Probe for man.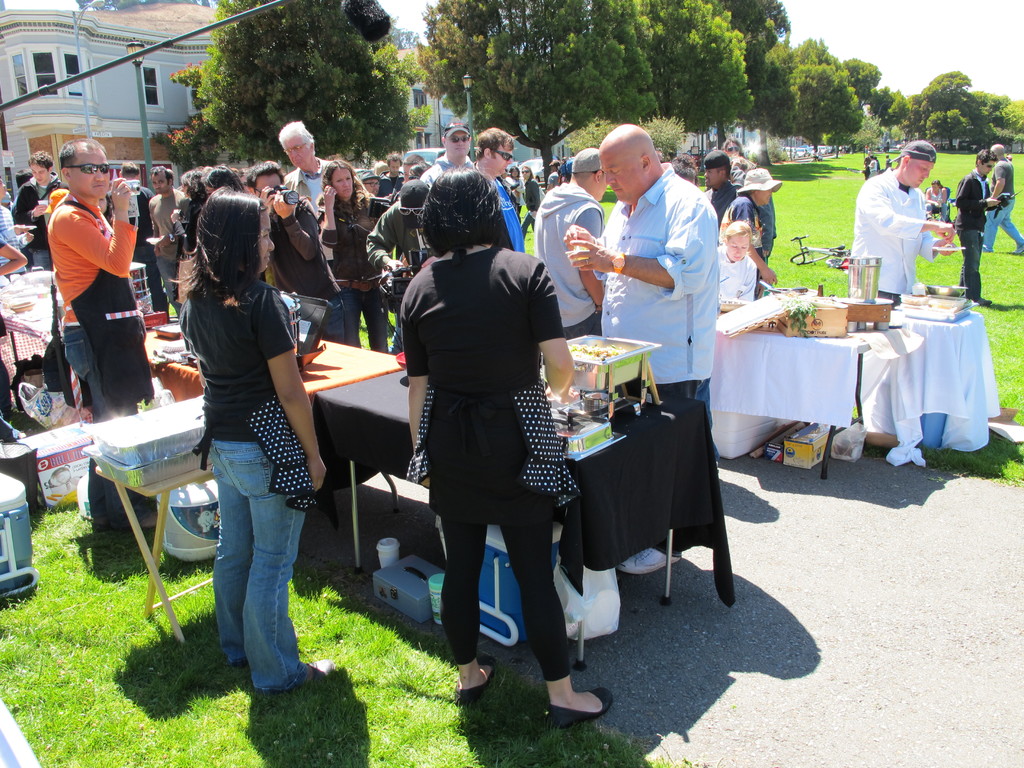
Probe result: {"x1": 279, "y1": 120, "x2": 365, "y2": 271}.
